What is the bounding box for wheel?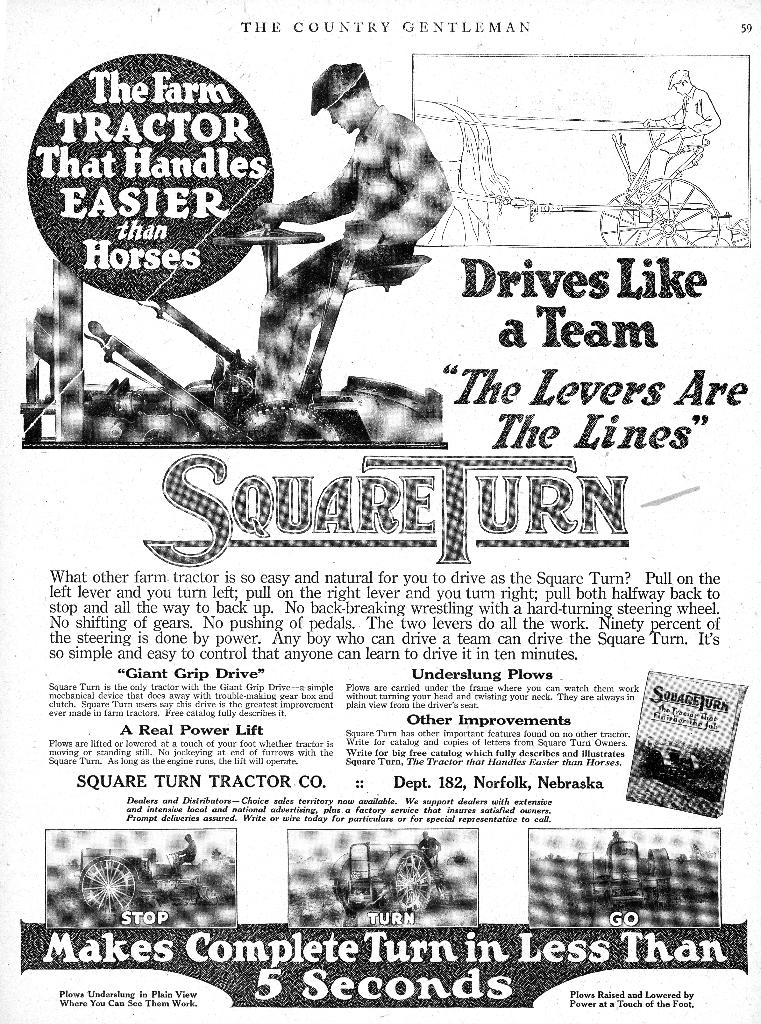
433, 882, 450, 903.
